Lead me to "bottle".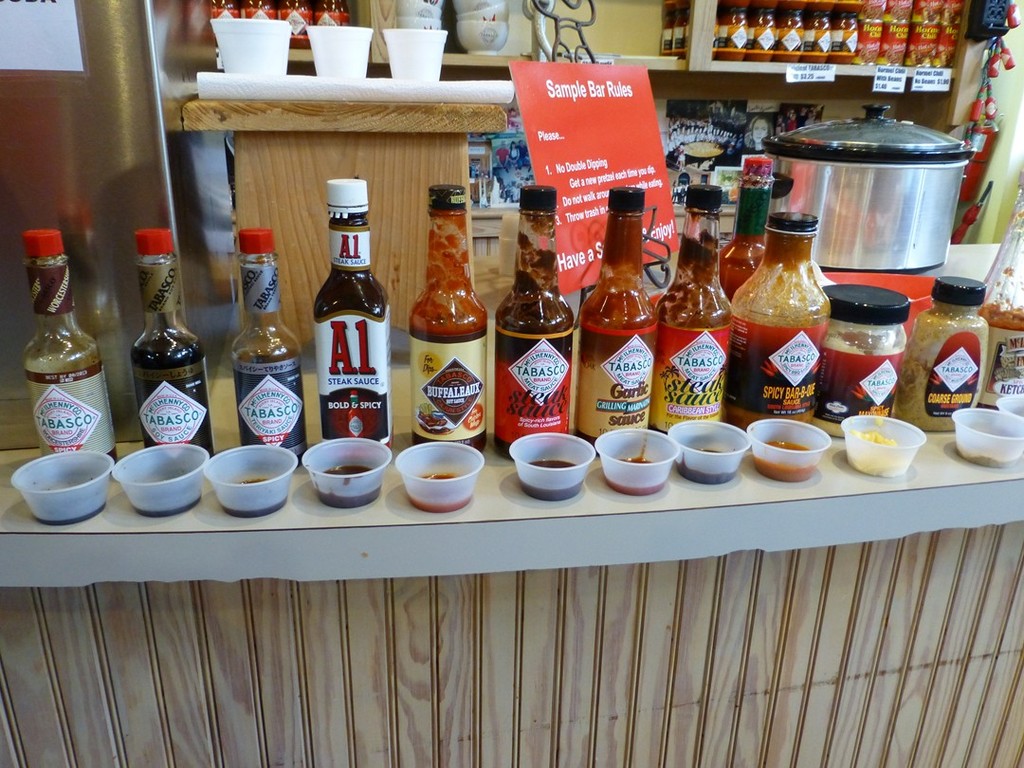
Lead to (17, 226, 117, 468).
